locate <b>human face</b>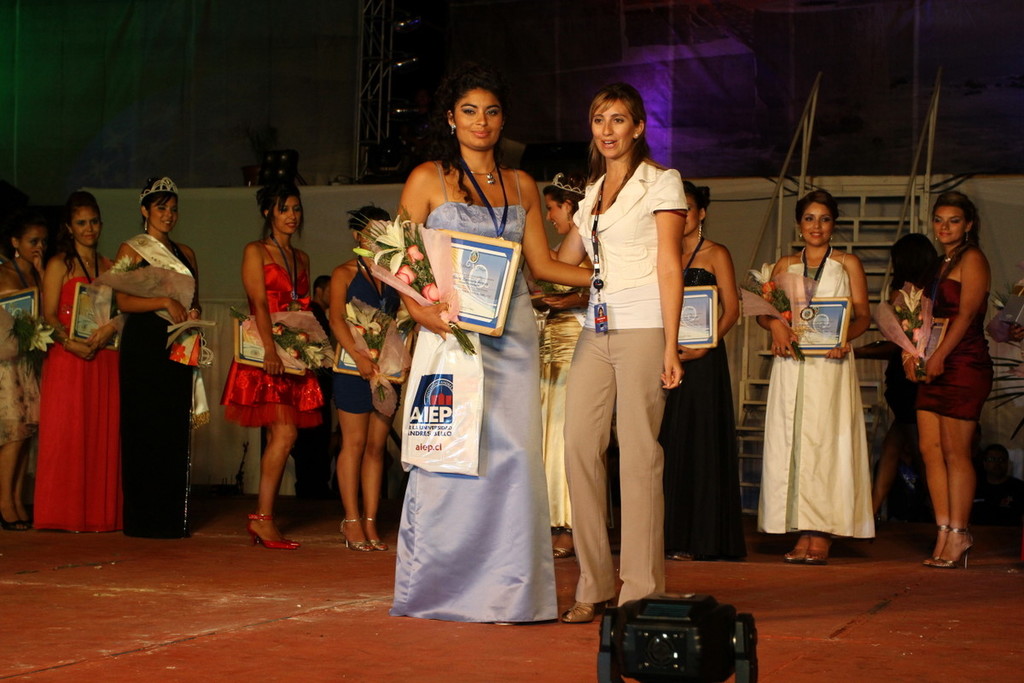
Rect(591, 103, 631, 161)
